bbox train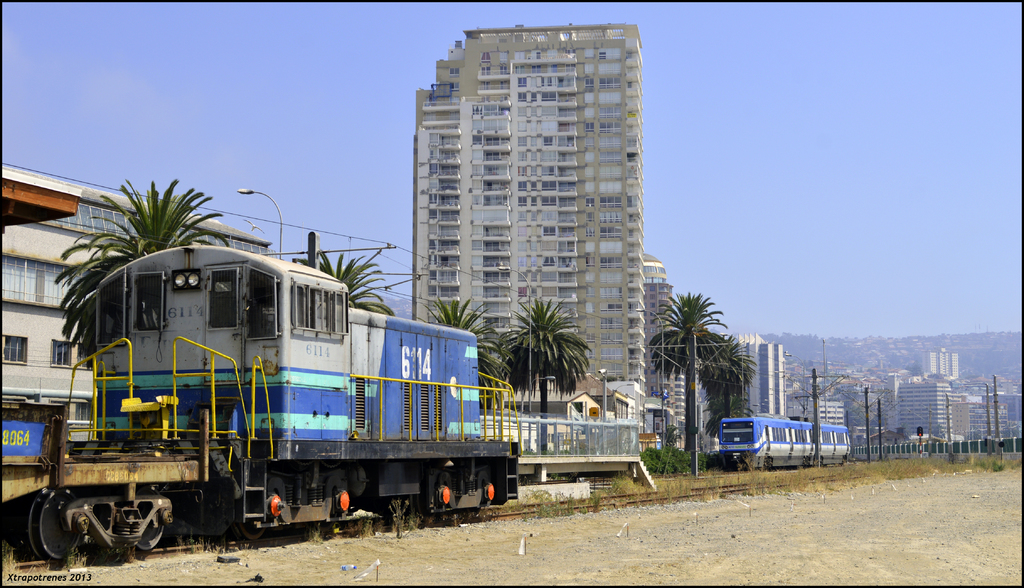
rect(716, 397, 849, 472)
